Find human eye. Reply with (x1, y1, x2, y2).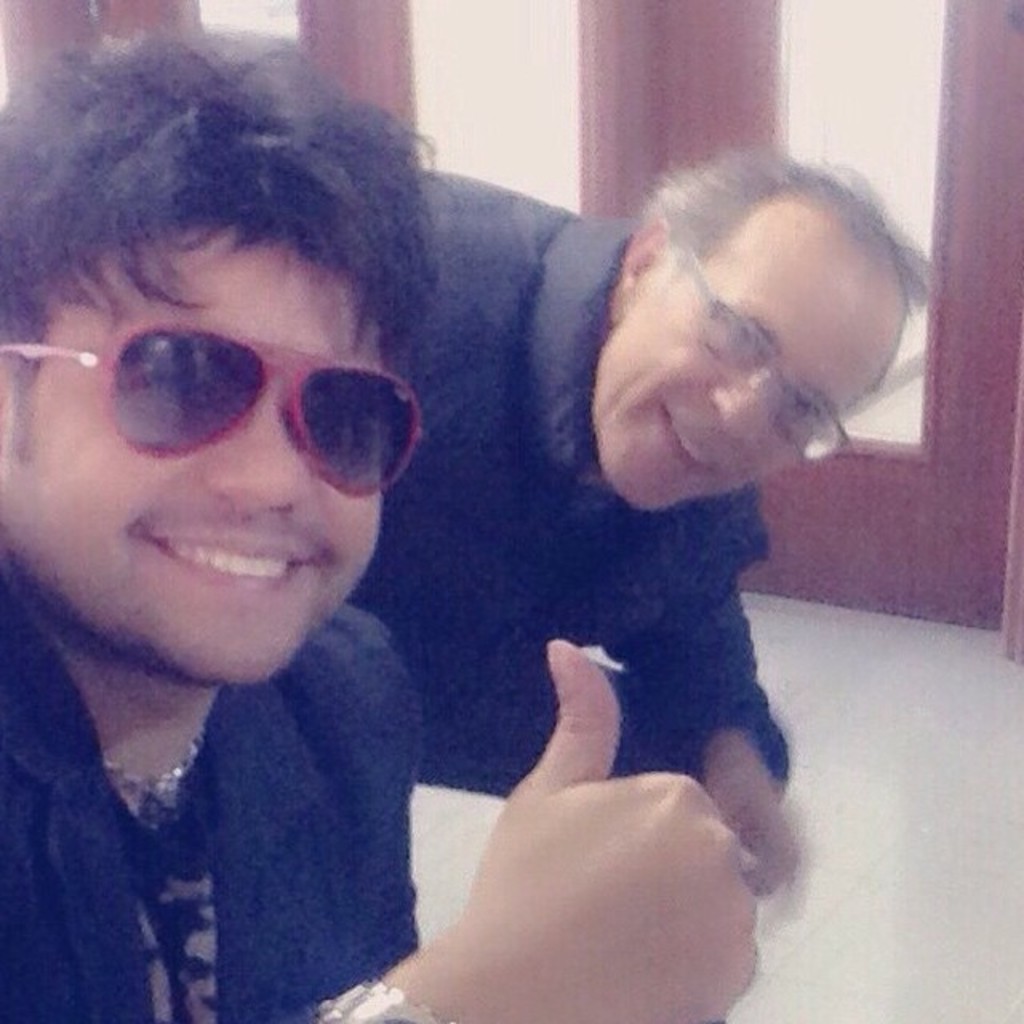
(790, 387, 818, 432).
